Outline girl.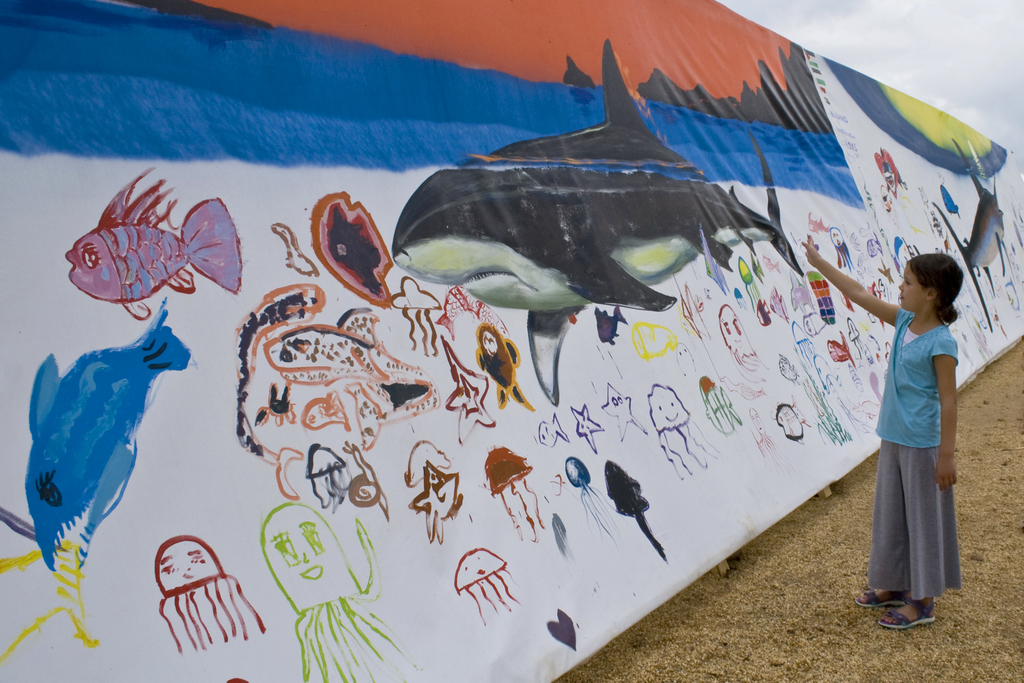
Outline: bbox=[797, 238, 957, 625].
